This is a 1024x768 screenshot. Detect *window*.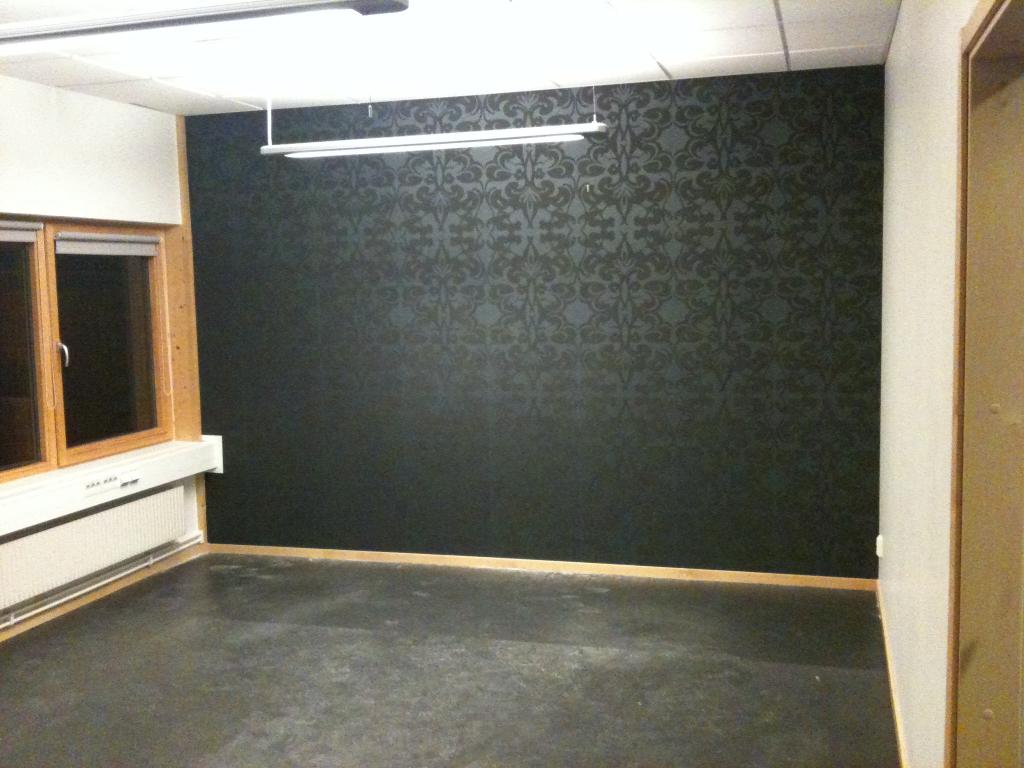
select_region(0, 226, 44, 475).
